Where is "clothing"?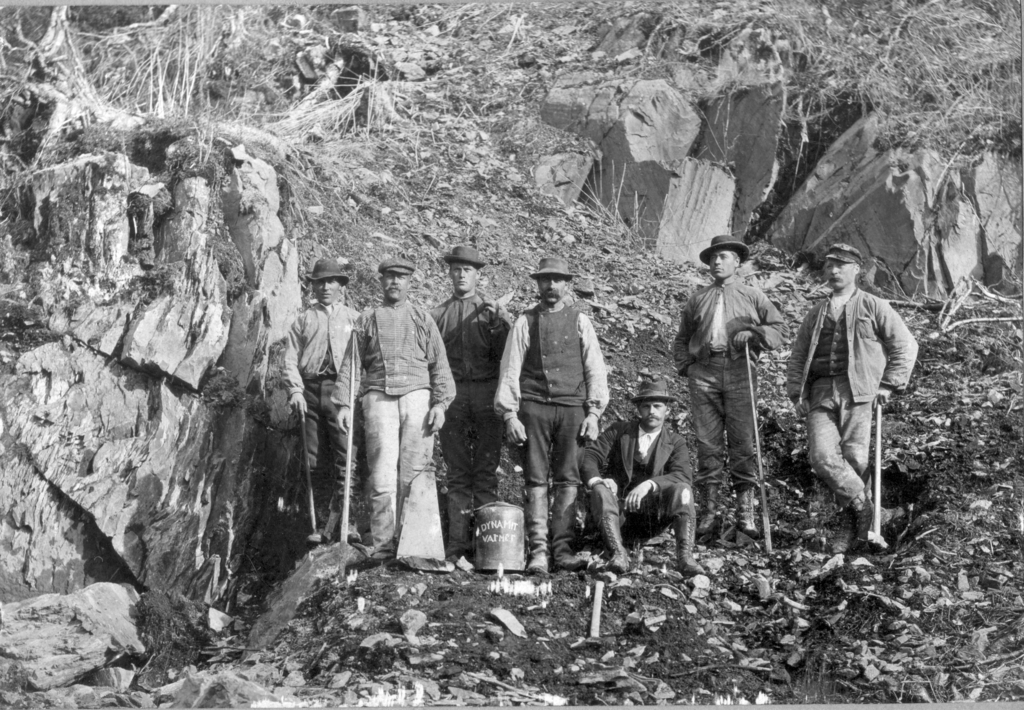
x1=580 y1=420 x2=698 y2=544.
